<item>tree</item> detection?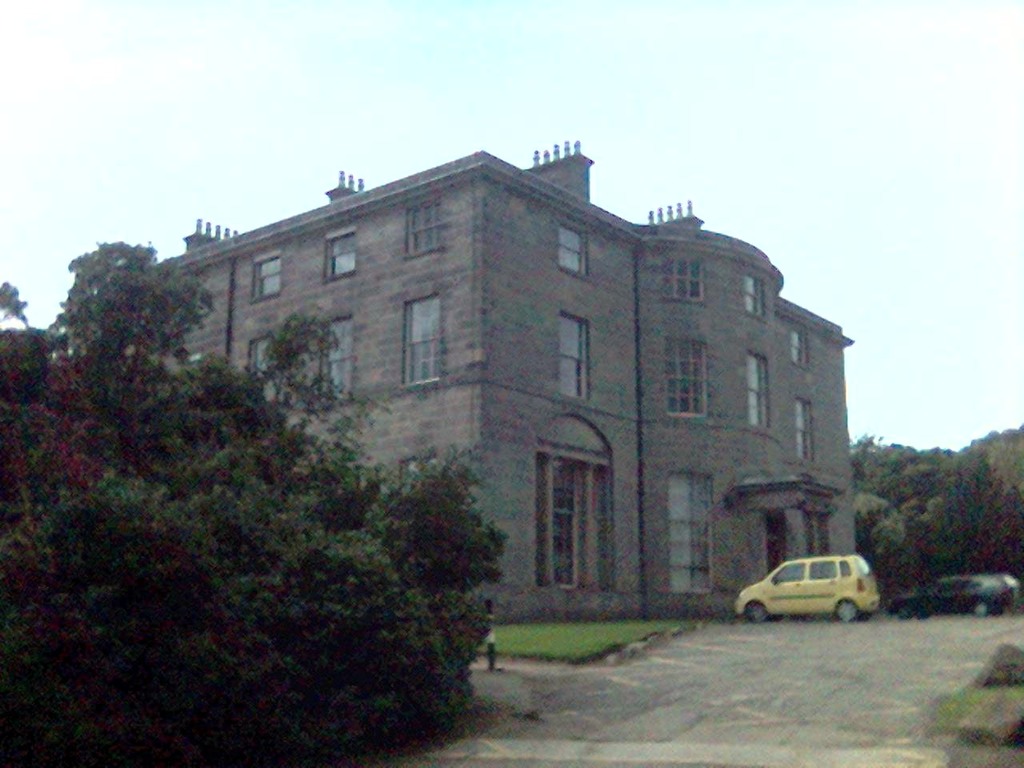
846:418:1023:602
